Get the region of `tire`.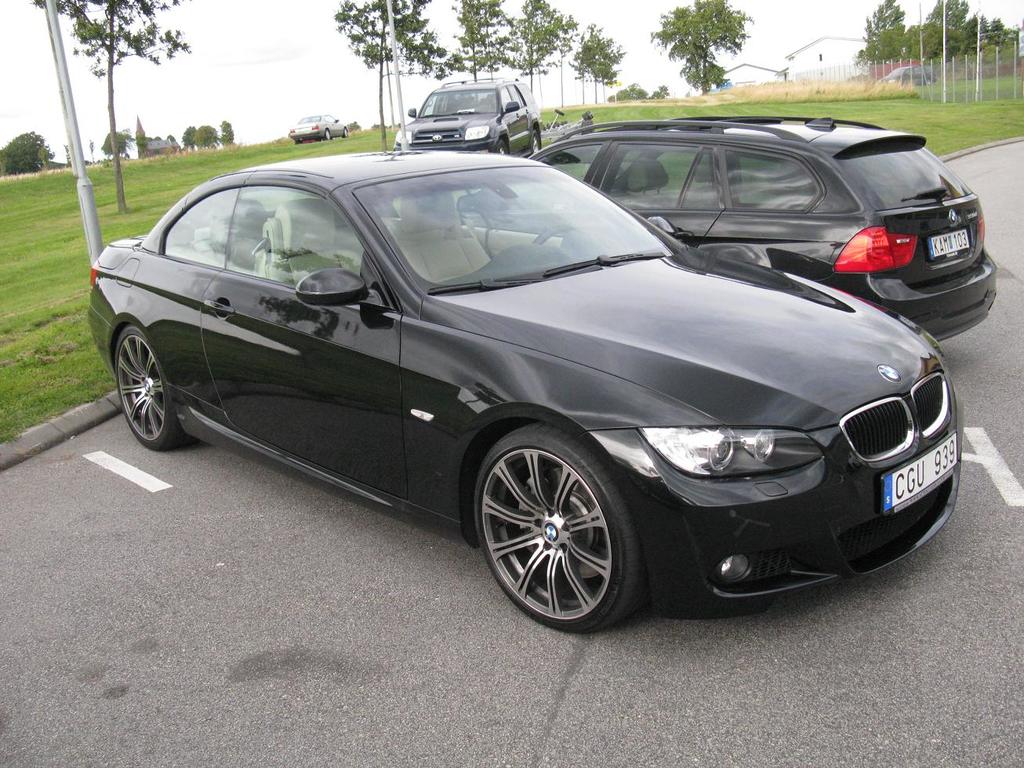
locate(536, 119, 592, 139).
